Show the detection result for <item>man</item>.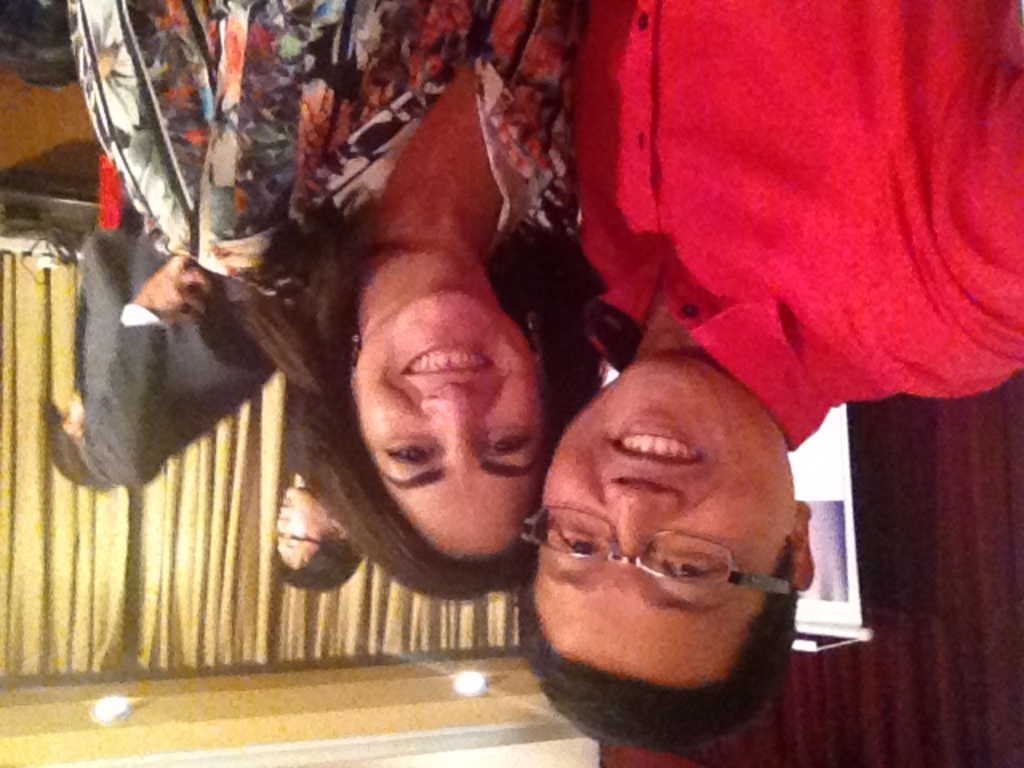
(515,0,1022,749).
